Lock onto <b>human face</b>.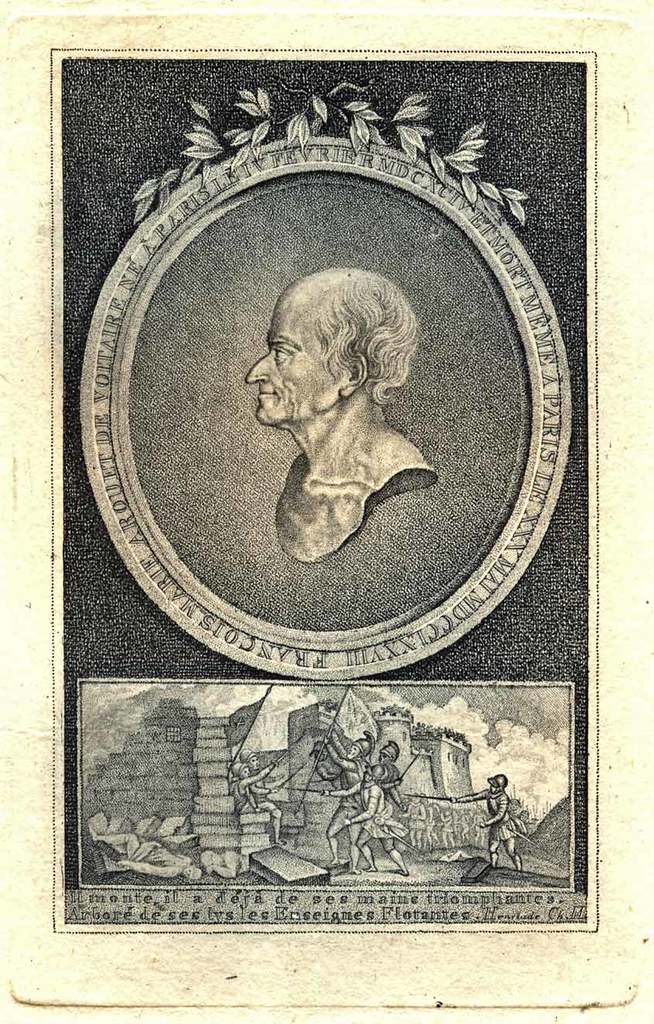
Locked: <bbox>344, 743, 358, 758</bbox>.
